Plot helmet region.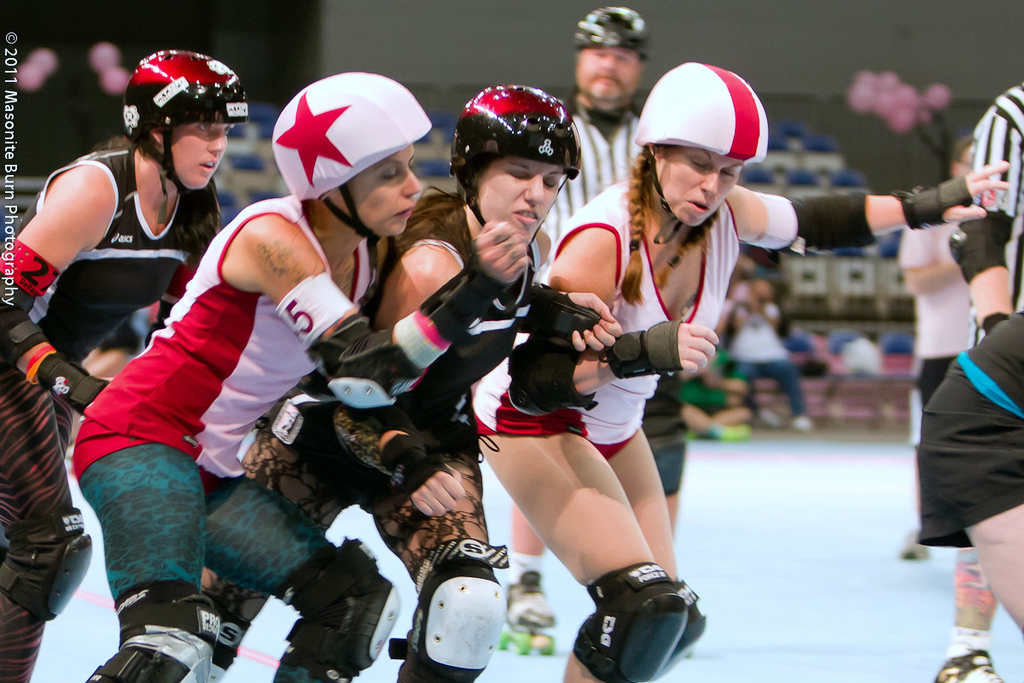
Plotted at 265:70:433:238.
